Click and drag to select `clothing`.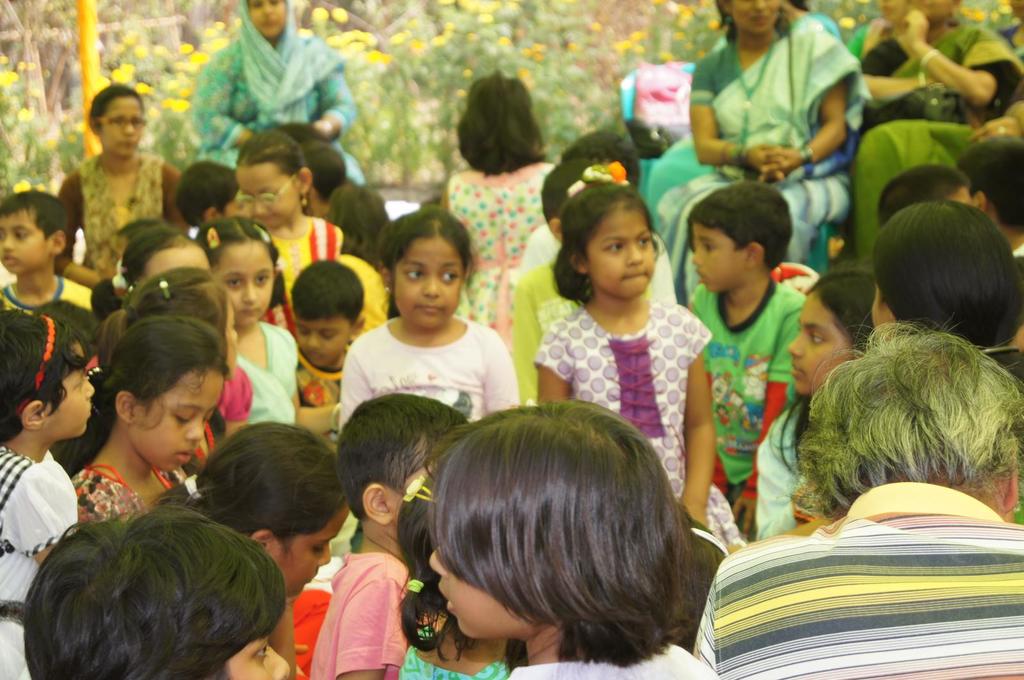
Selection: 0 451 67 679.
